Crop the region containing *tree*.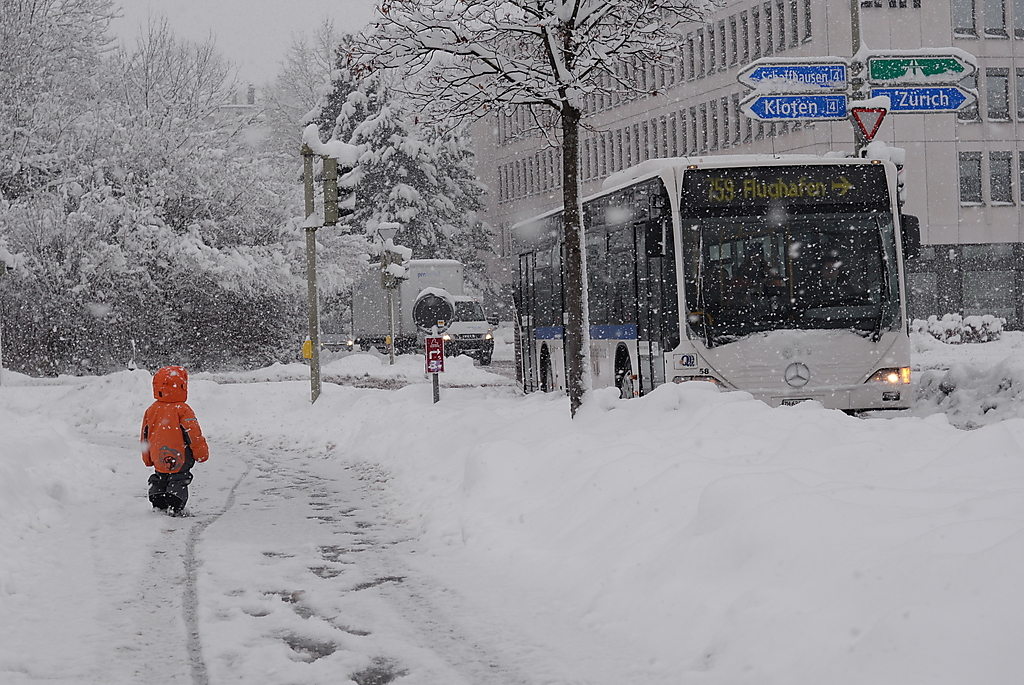
Crop region: rect(268, 7, 341, 152).
